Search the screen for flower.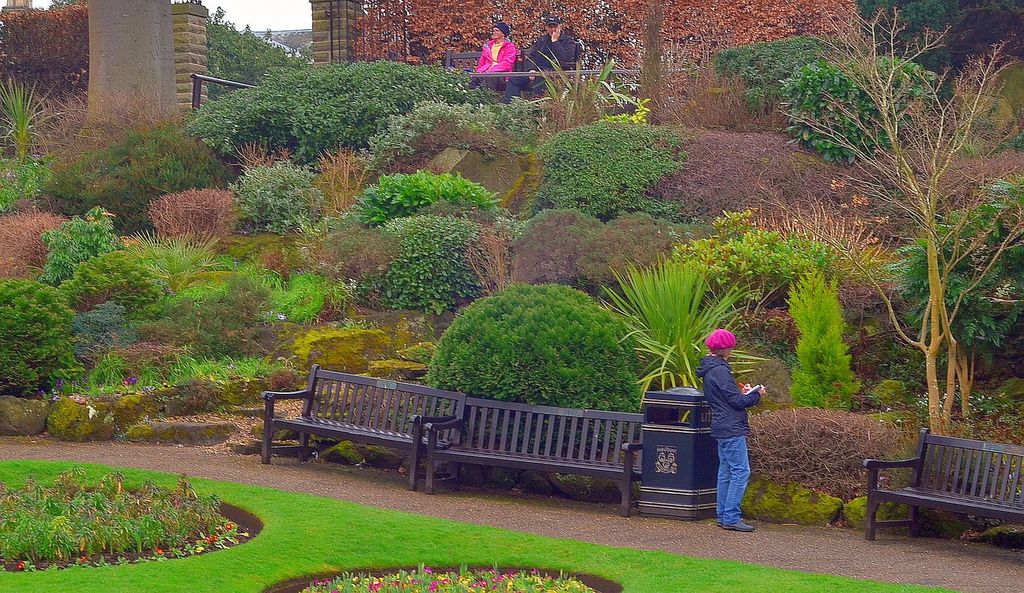
Found at {"left": 79, "top": 555, "right": 87, "bottom": 562}.
